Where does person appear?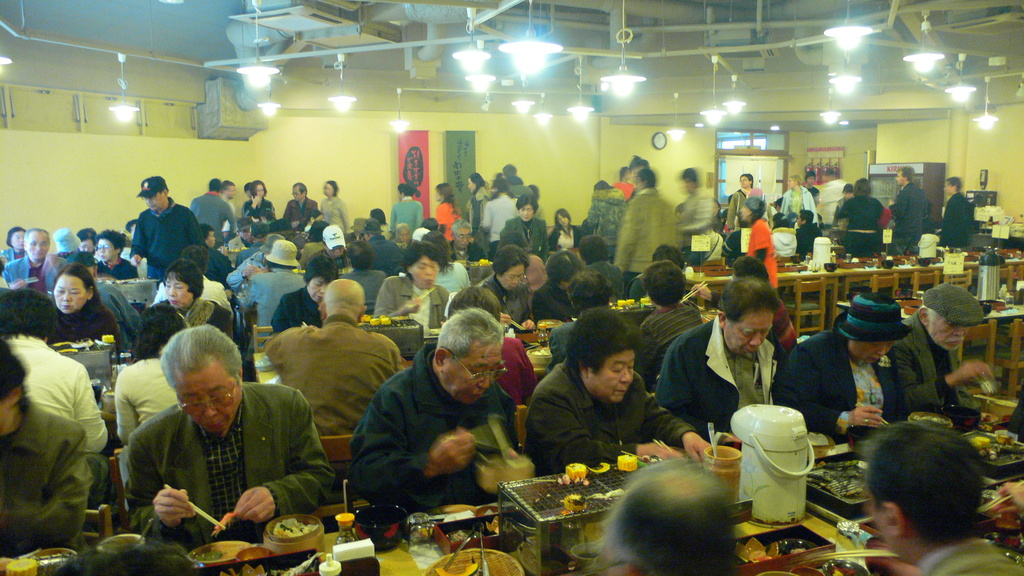
Appears at <region>189, 180, 235, 239</region>.
